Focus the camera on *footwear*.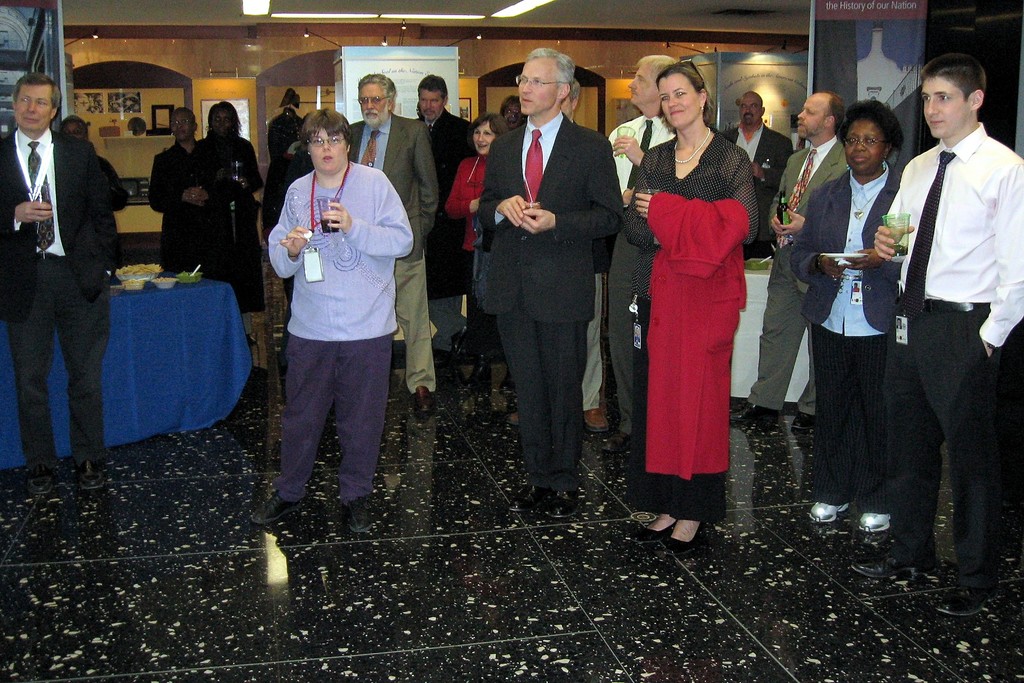
Focus region: 435:343:456:368.
